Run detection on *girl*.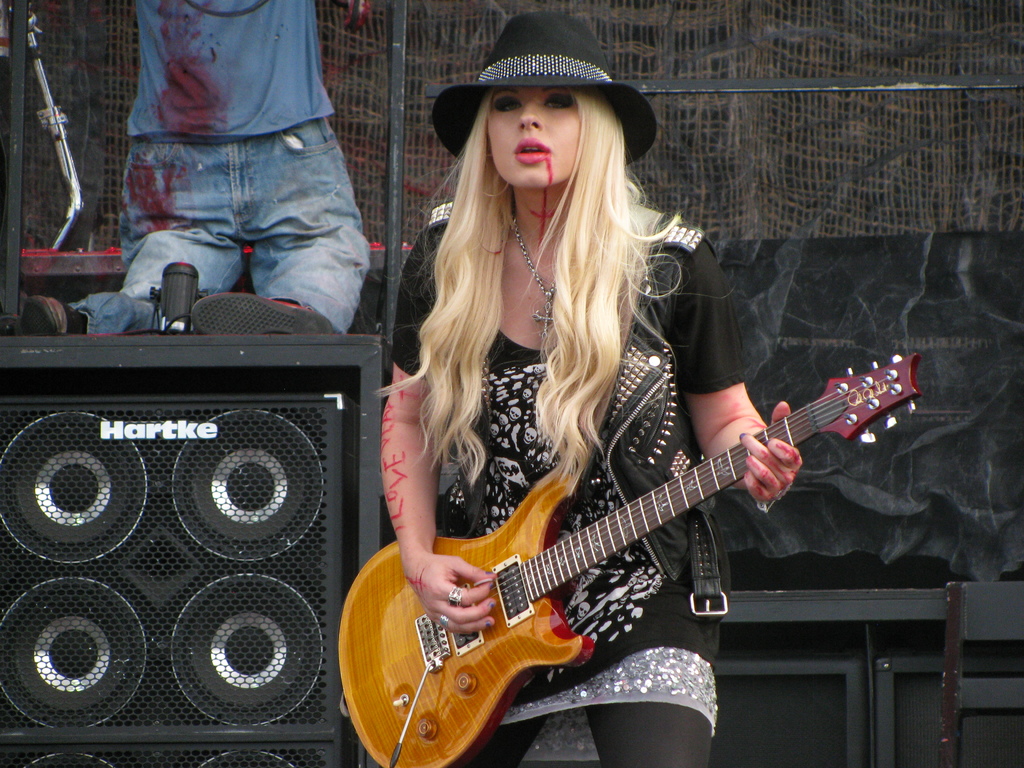
Result: 376, 8, 800, 764.
